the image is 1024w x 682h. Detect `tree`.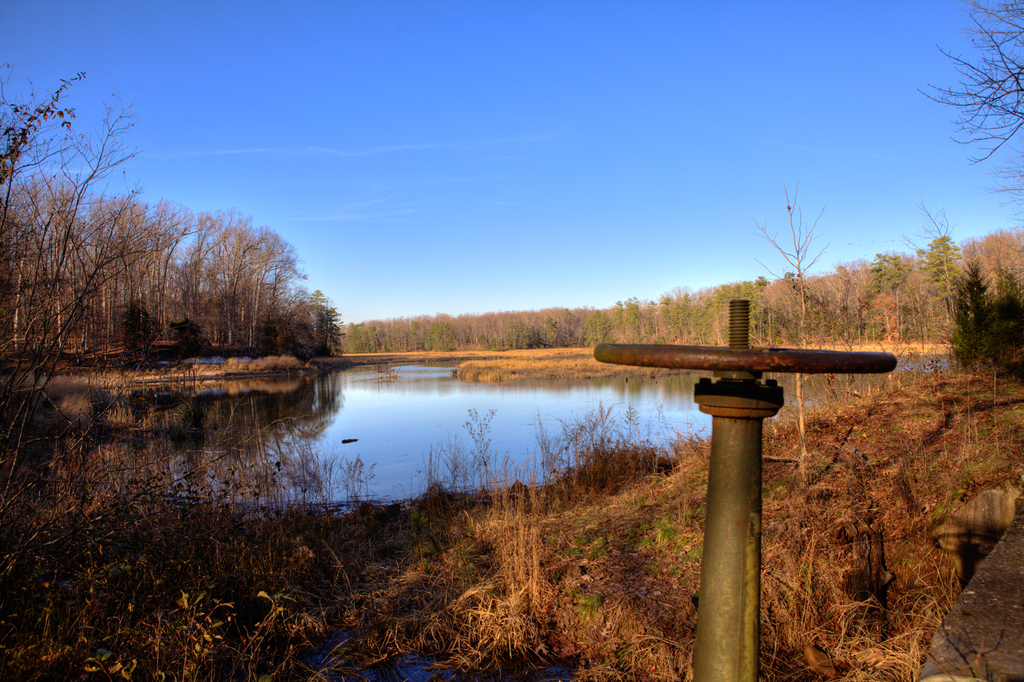
Detection: locate(587, 300, 616, 349).
